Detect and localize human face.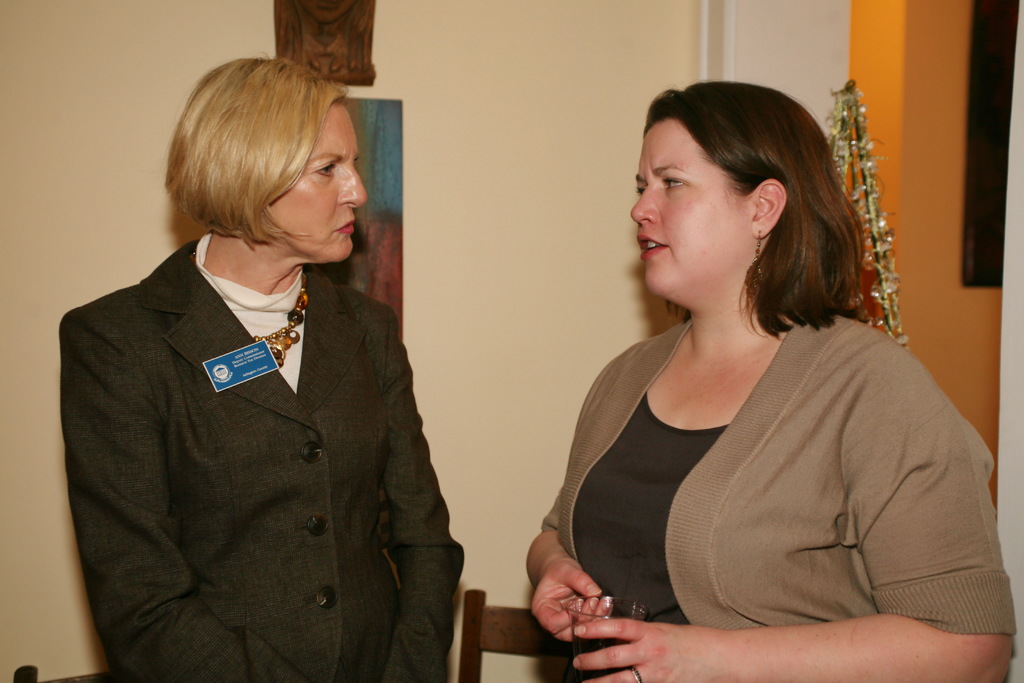
Localized at crop(267, 103, 368, 260).
